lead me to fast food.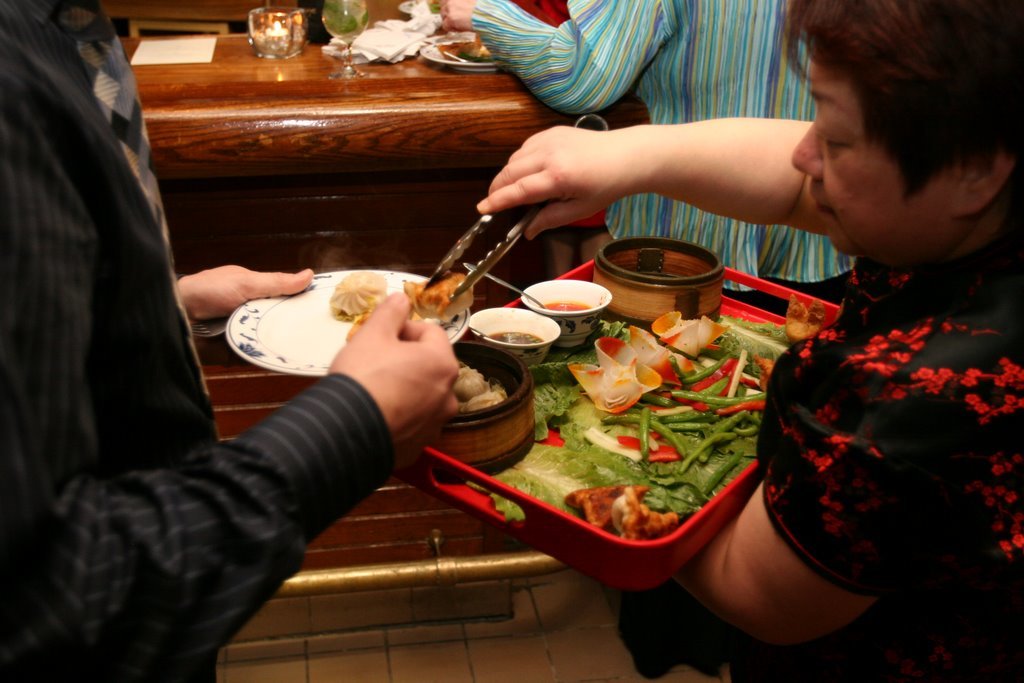
Lead to (568,355,640,413).
